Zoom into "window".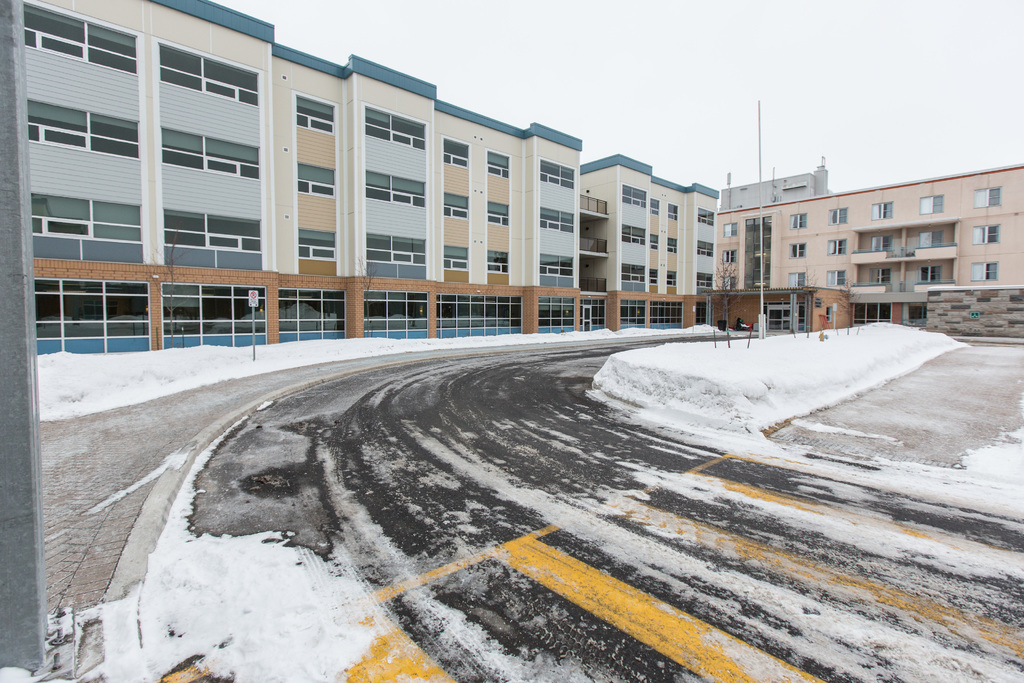
Zoom target: (971, 257, 997, 283).
